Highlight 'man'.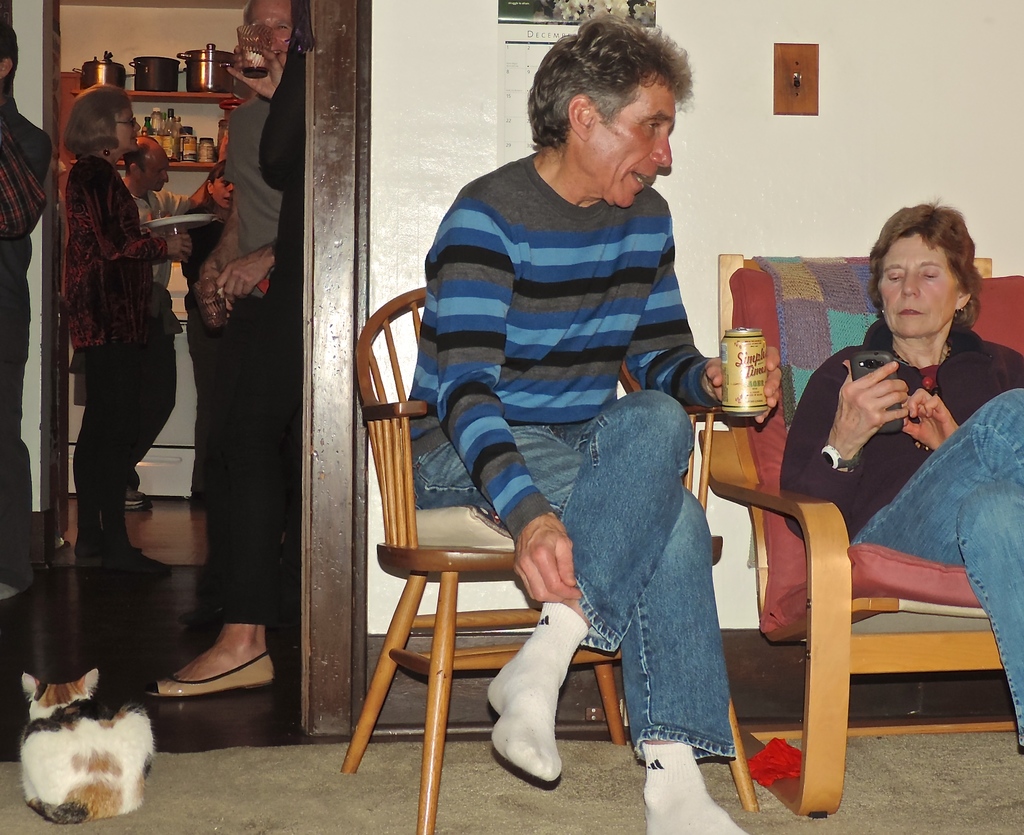
Highlighted region: (332,65,770,794).
